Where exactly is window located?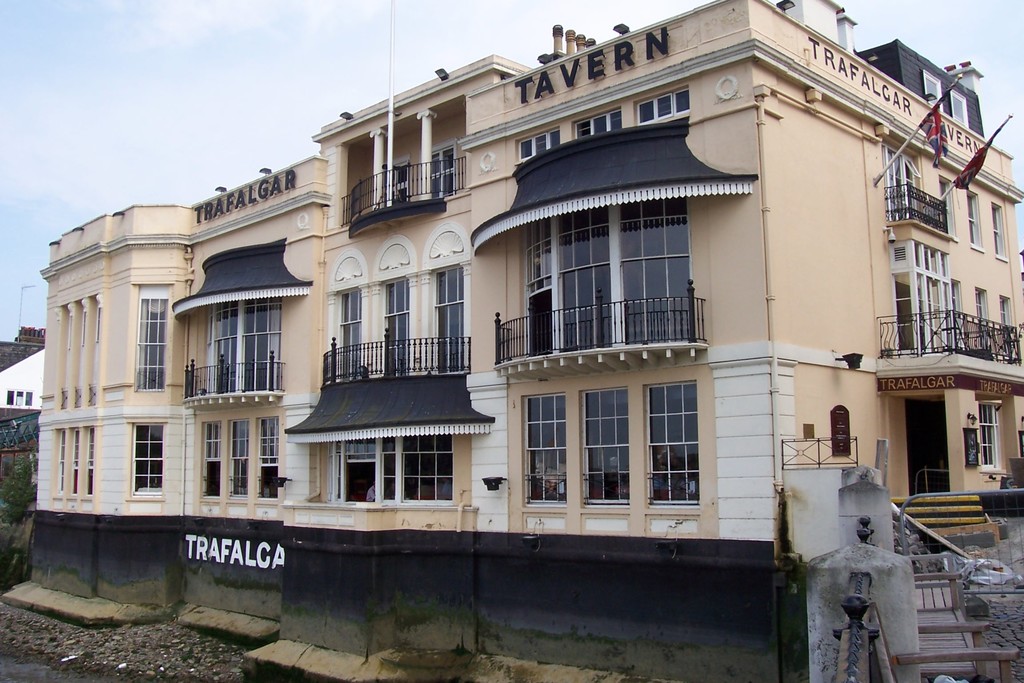
Its bounding box is <box>146,288,171,381</box>.
